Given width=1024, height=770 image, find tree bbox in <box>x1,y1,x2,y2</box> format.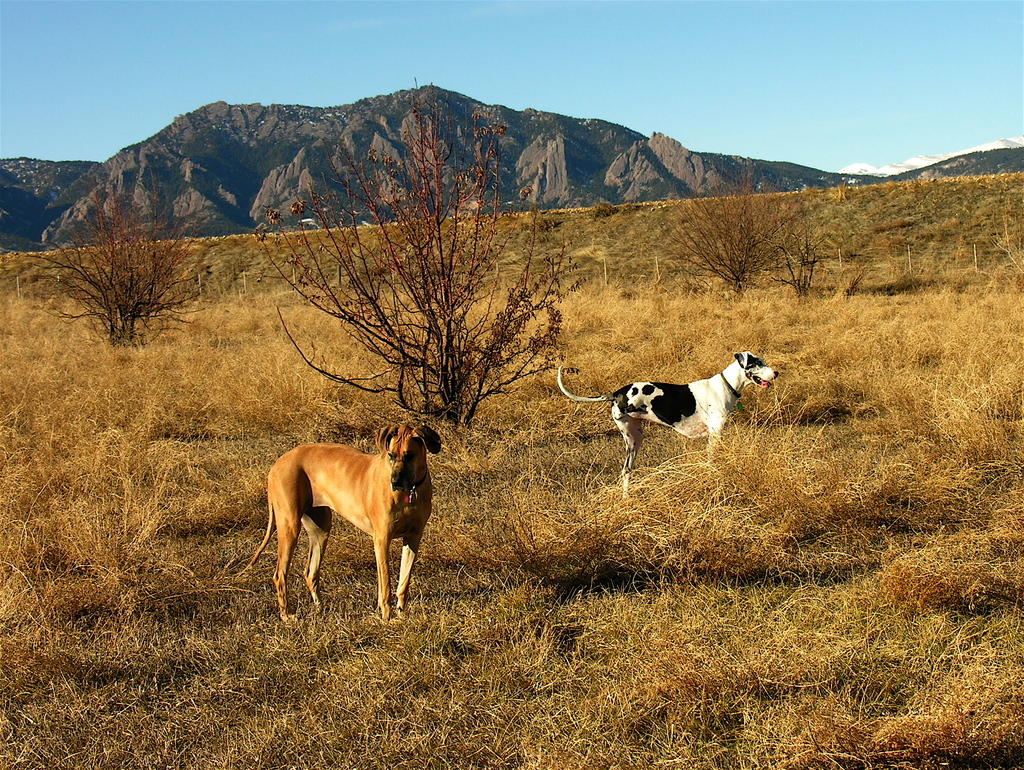
<box>655,161,790,292</box>.
